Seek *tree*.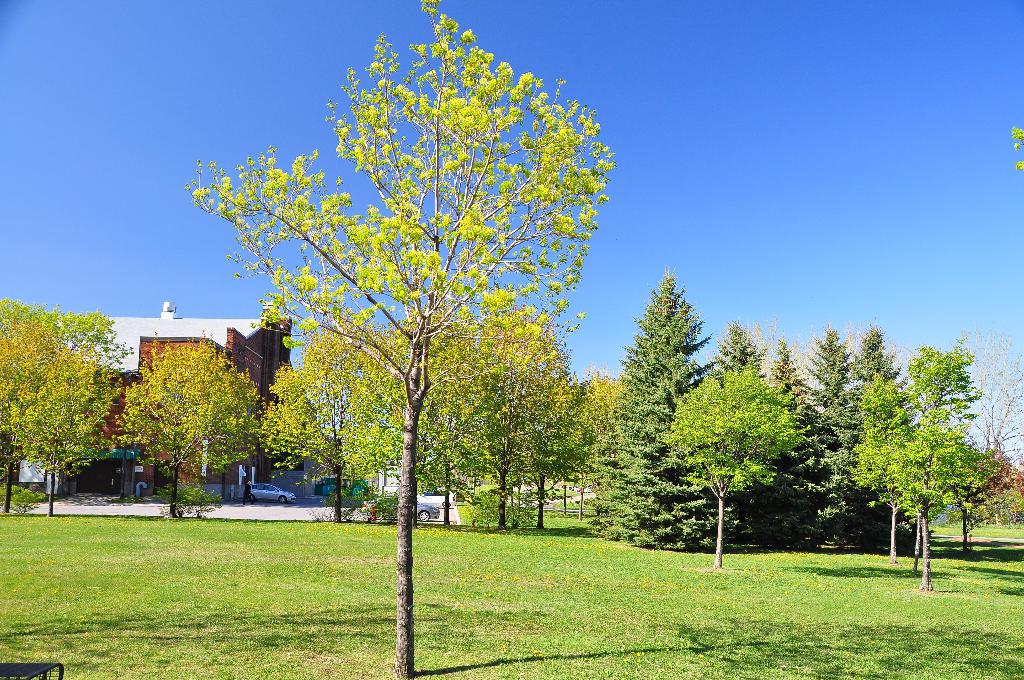
bbox=[846, 332, 1001, 585].
